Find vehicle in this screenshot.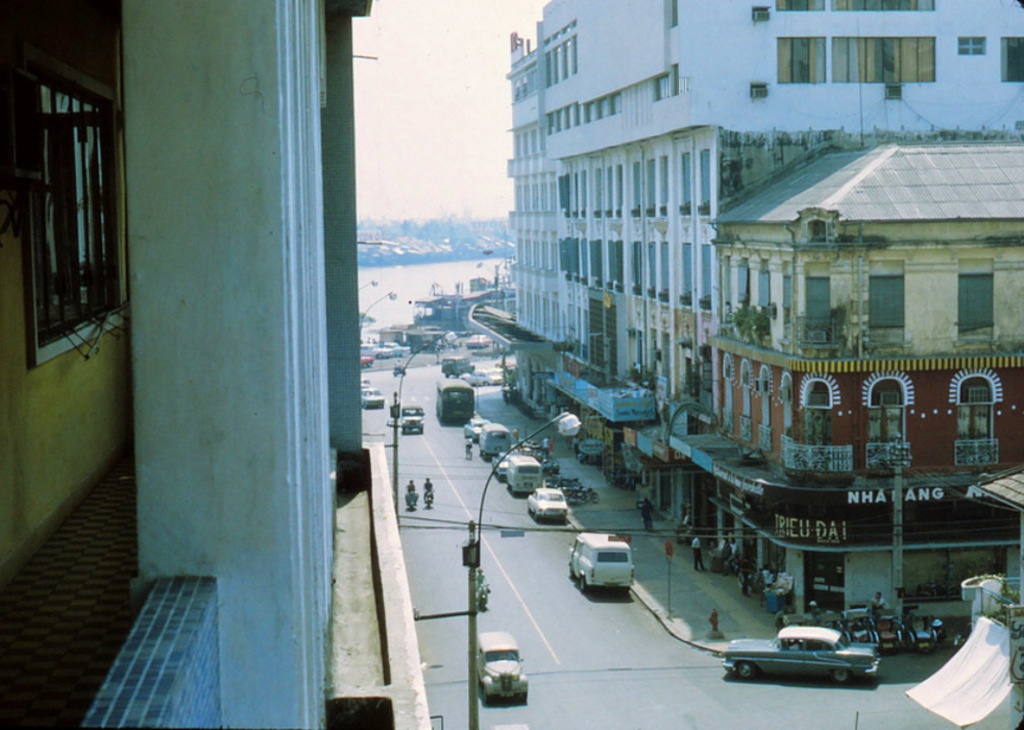
The bounding box for vehicle is 739:637:899:697.
